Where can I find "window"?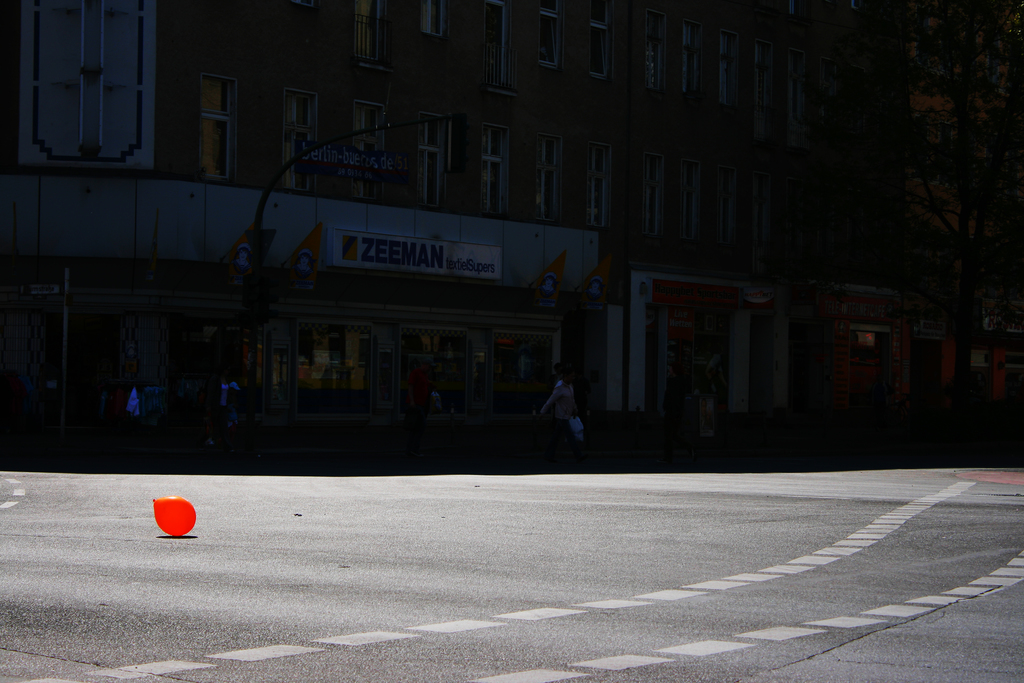
You can find it at bbox=[758, 178, 771, 249].
